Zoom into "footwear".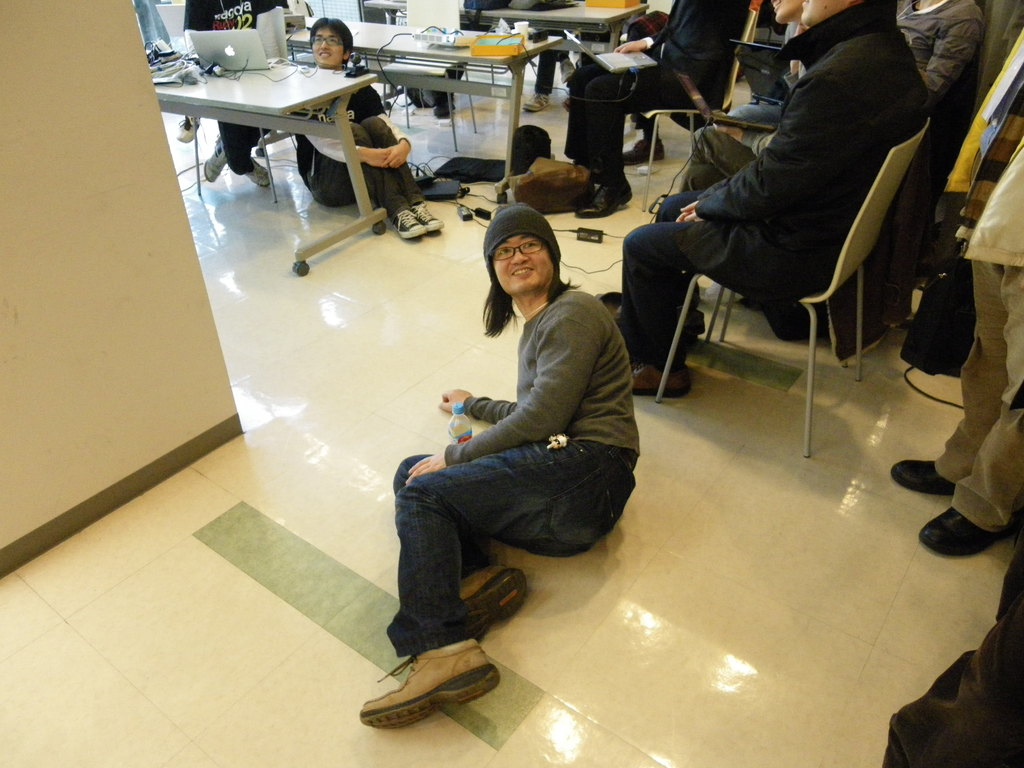
Zoom target: (left=892, top=455, right=954, bottom=501).
